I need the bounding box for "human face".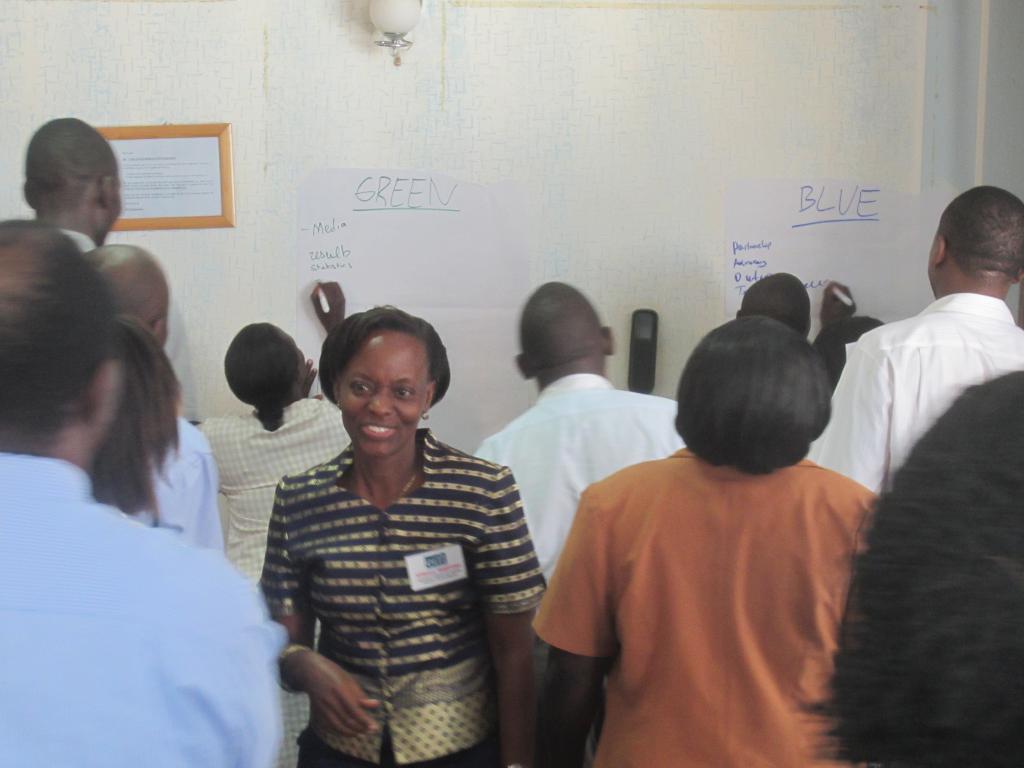
Here it is: left=338, top=328, right=427, bottom=457.
